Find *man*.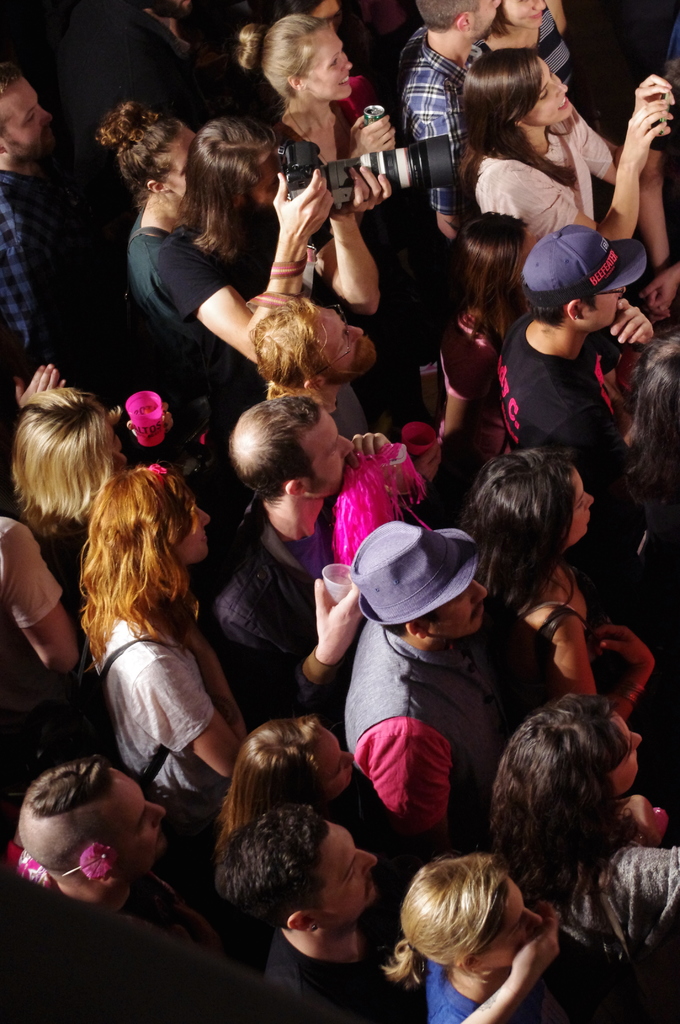
left=207, top=806, right=441, bottom=1023.
